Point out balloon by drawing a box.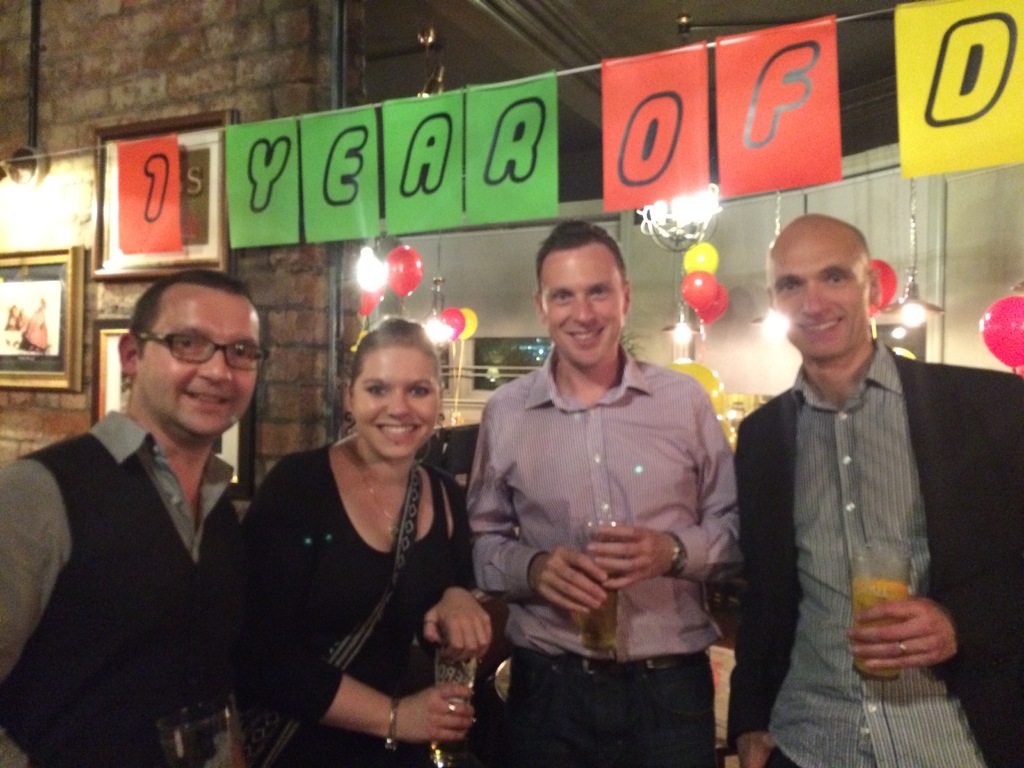
388/243/427/300.
